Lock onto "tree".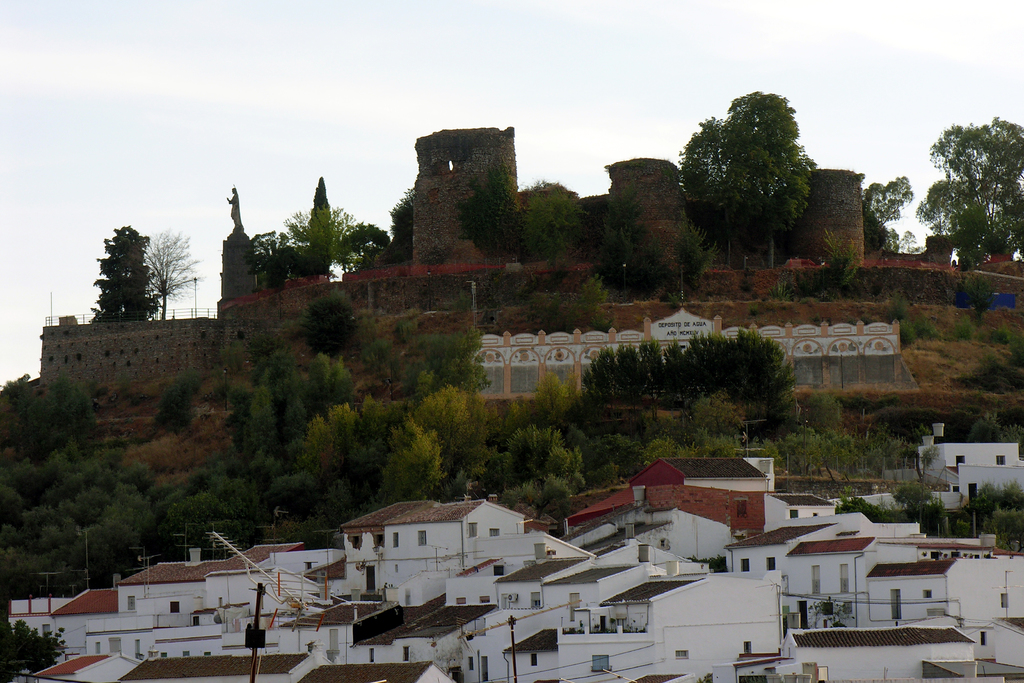
Locked: box(451, 147, 682, 306).
